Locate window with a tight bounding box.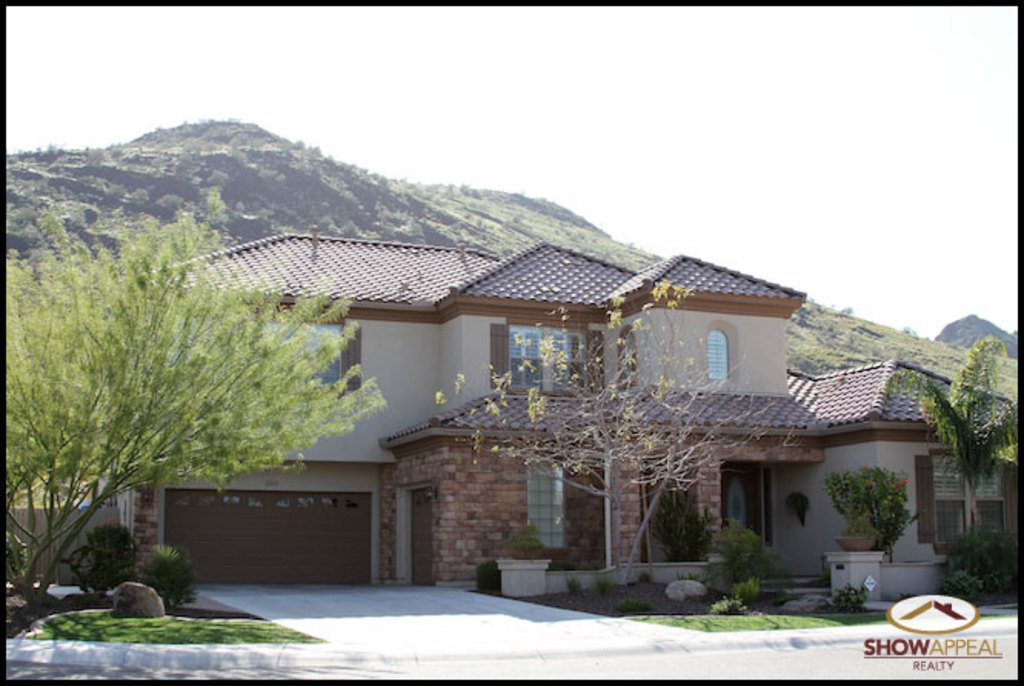
left=706, top=335, right=724, bottom=403.
